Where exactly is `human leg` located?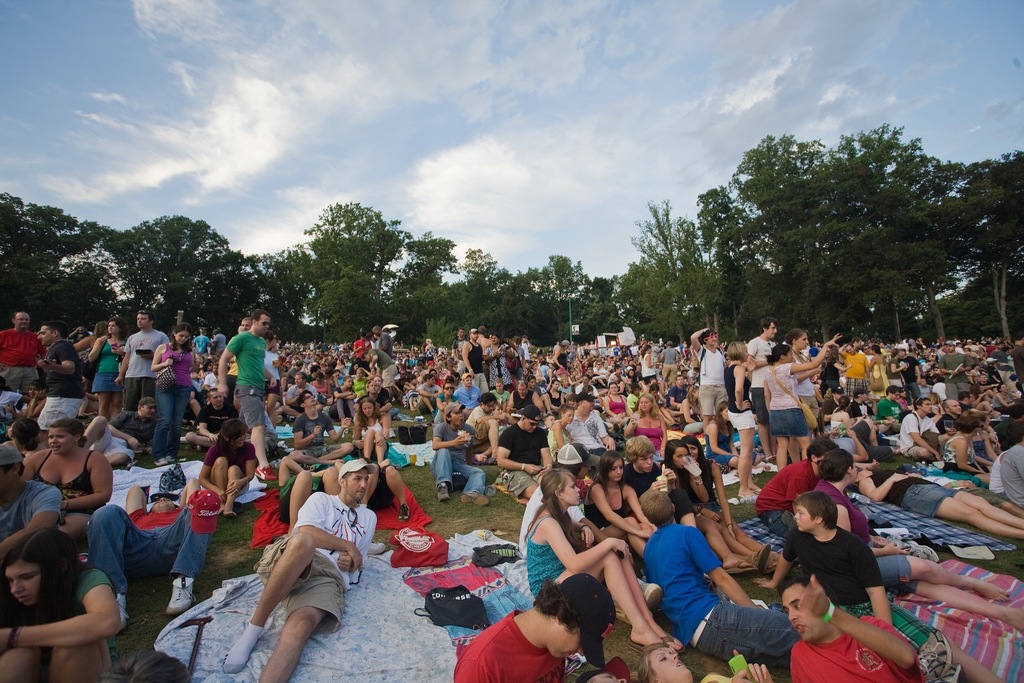
Its bounding box is crop(785, 579, 819, 637).
